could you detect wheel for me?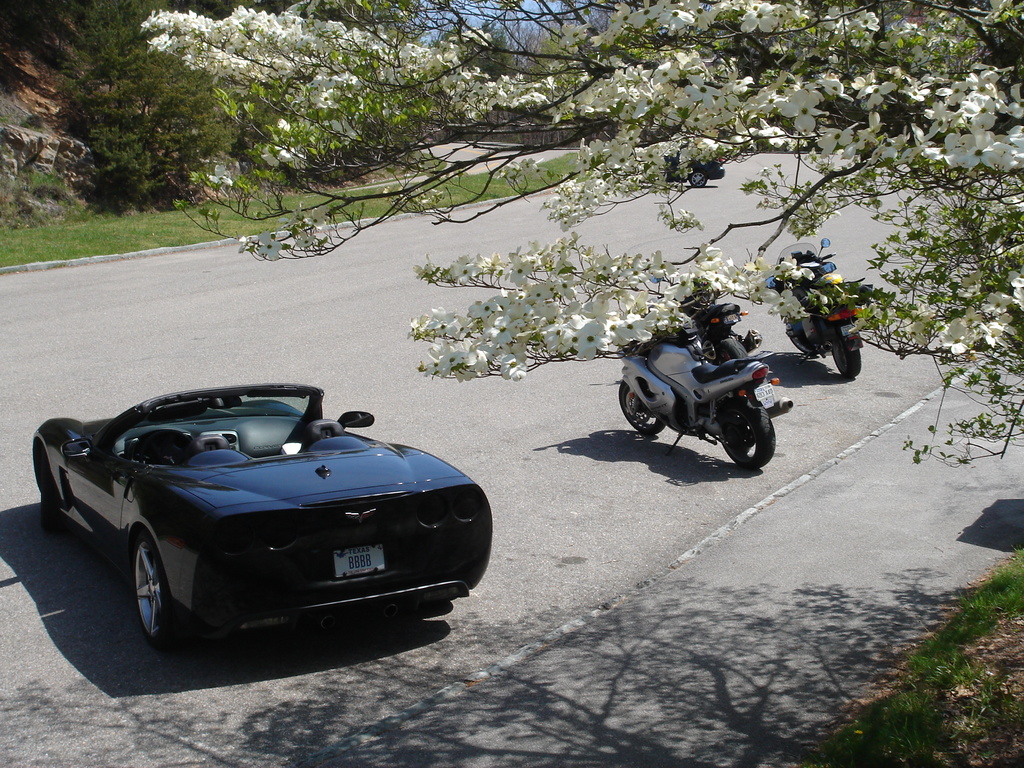
Detection result: pyautogui.locateOnScreen(787, 332, 817, 353).
